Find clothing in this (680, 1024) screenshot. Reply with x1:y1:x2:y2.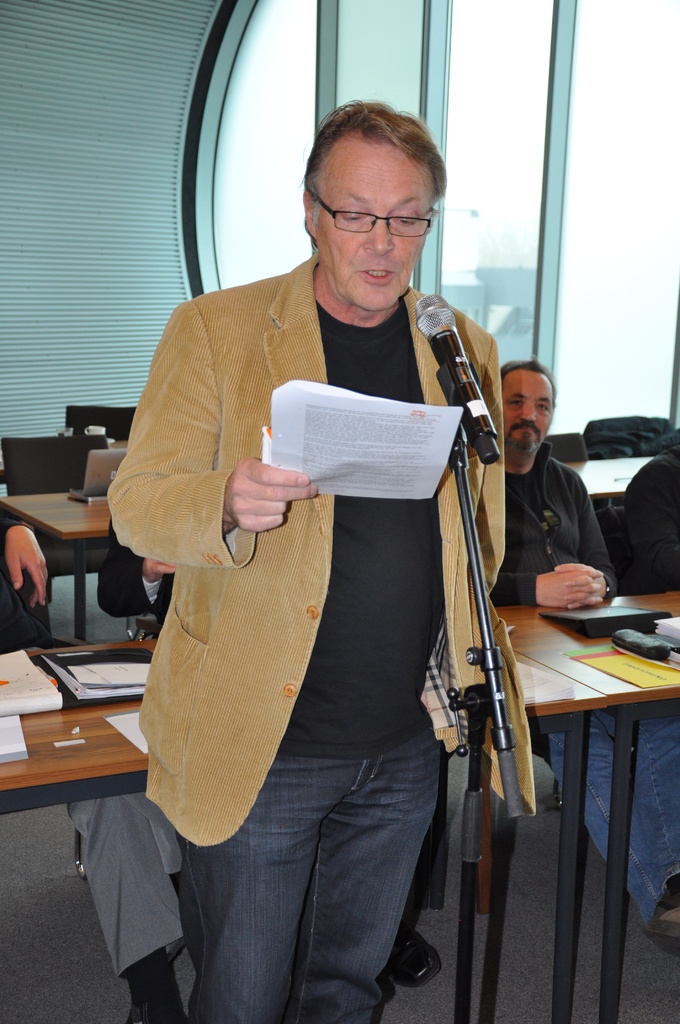
485:438:679:927.
